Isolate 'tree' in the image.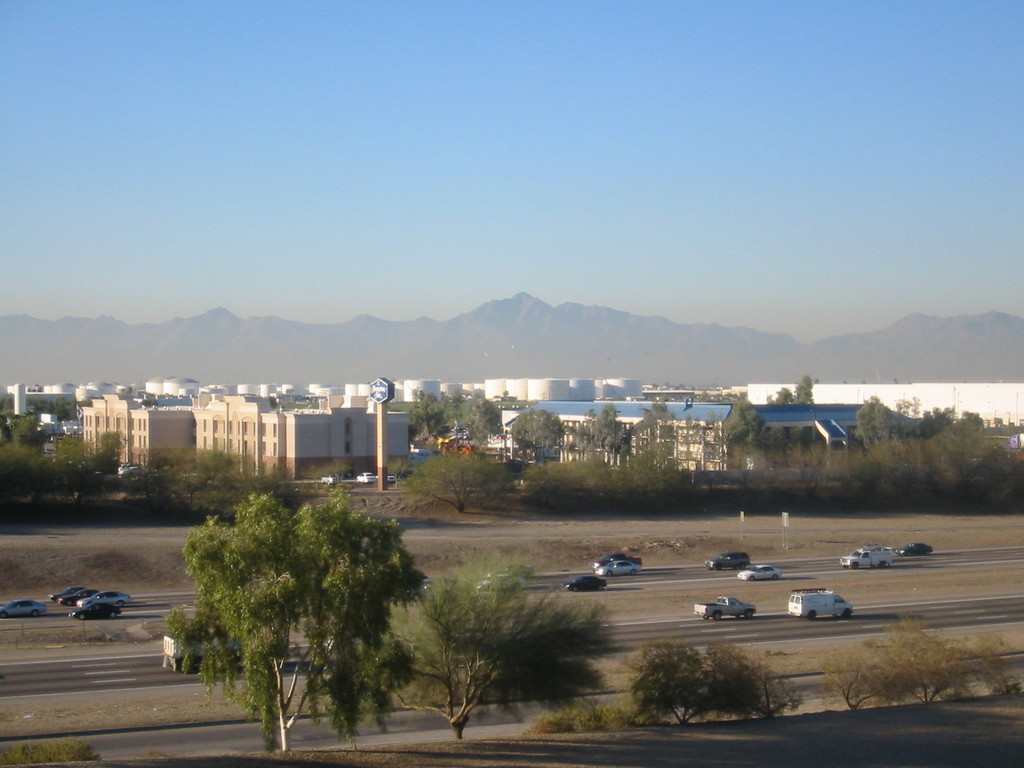
Isolated region: locate(387, 552, 657, 738).
